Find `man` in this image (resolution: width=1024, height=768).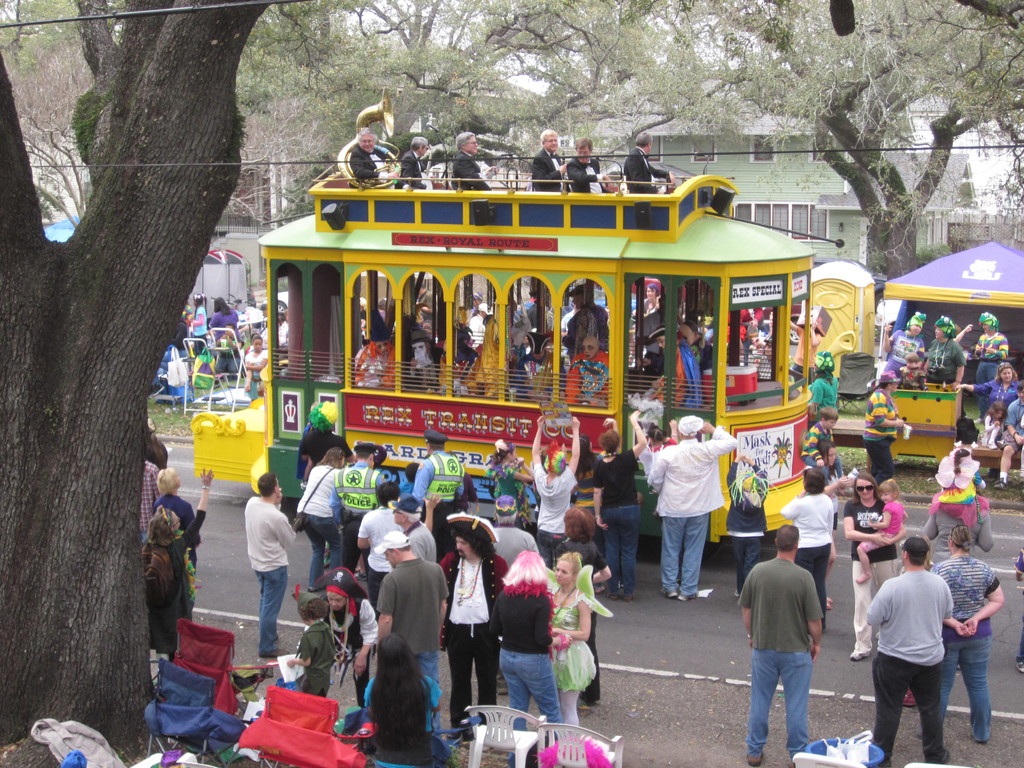
(746, 519, 844, 751).
